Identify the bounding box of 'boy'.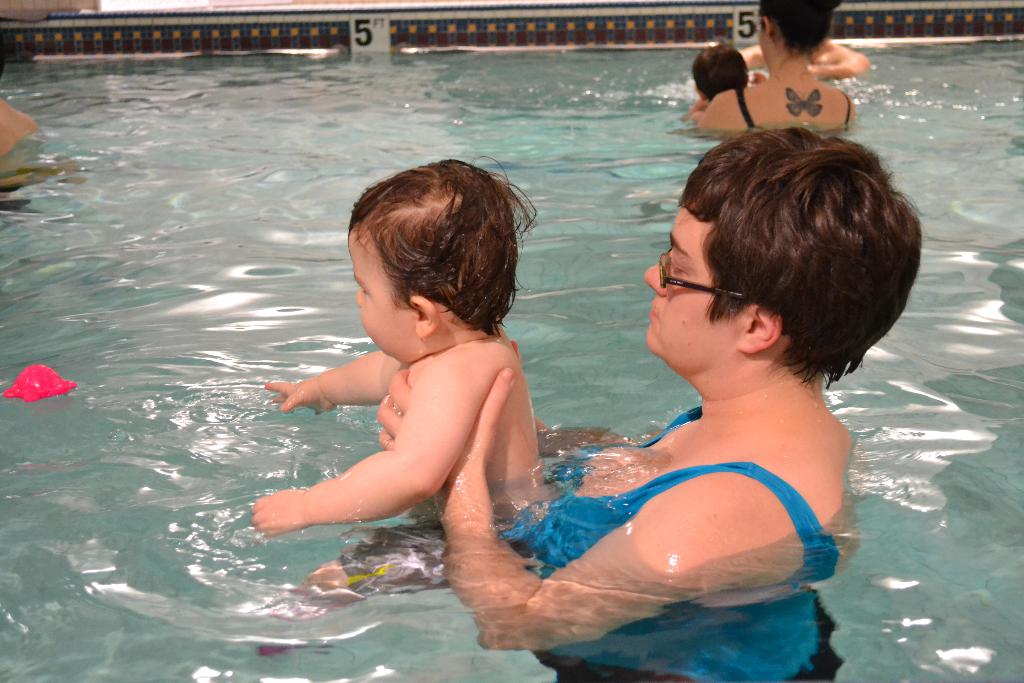
[248, 150, 556, 654].
